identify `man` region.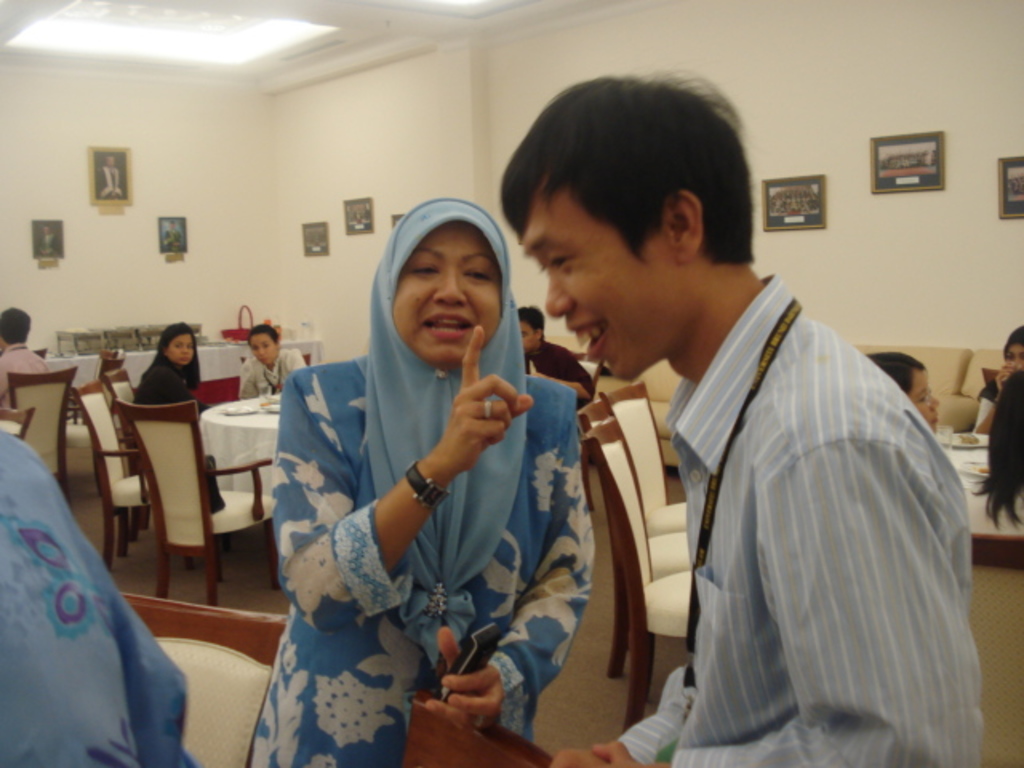
Region: 0:306:51:416.
